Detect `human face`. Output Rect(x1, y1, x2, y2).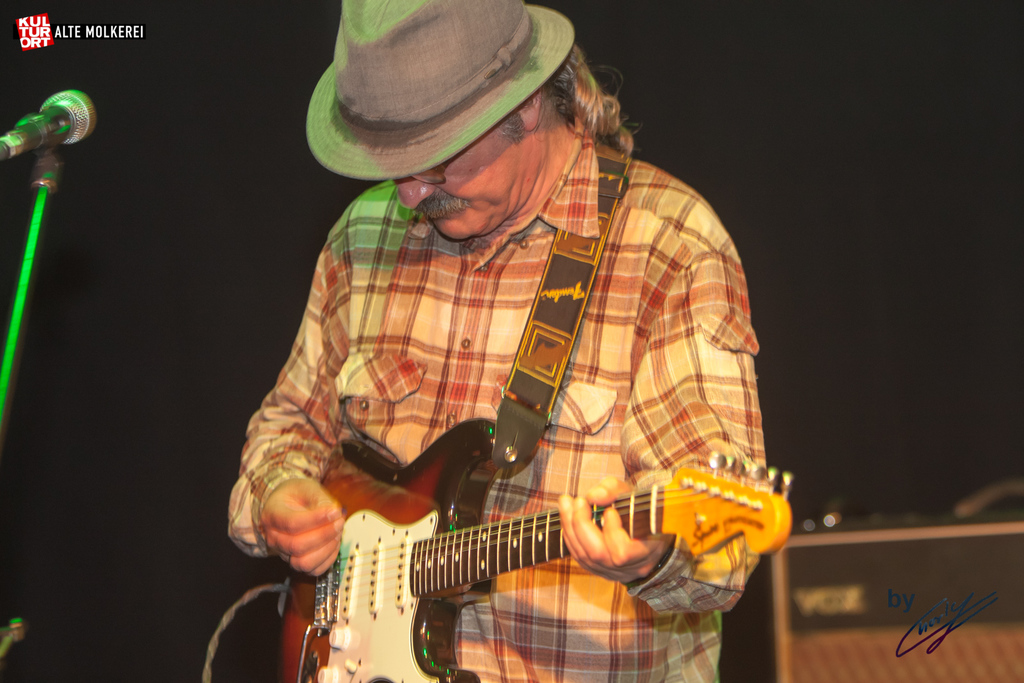
Rect(395, 108, 548, 244).
